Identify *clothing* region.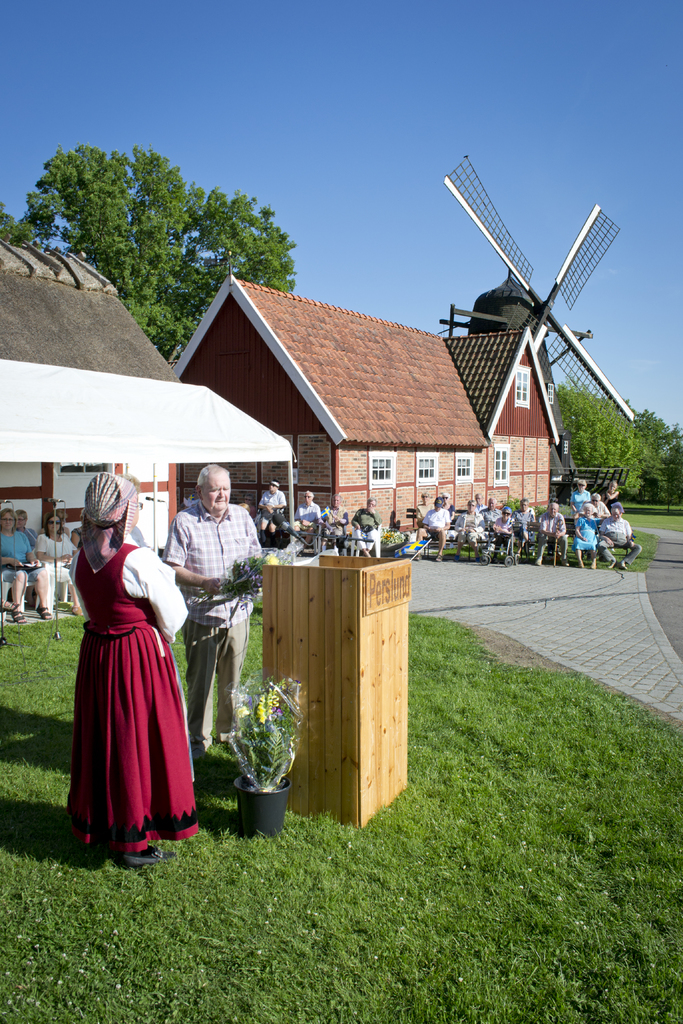
Region: 572/518/598/553.
